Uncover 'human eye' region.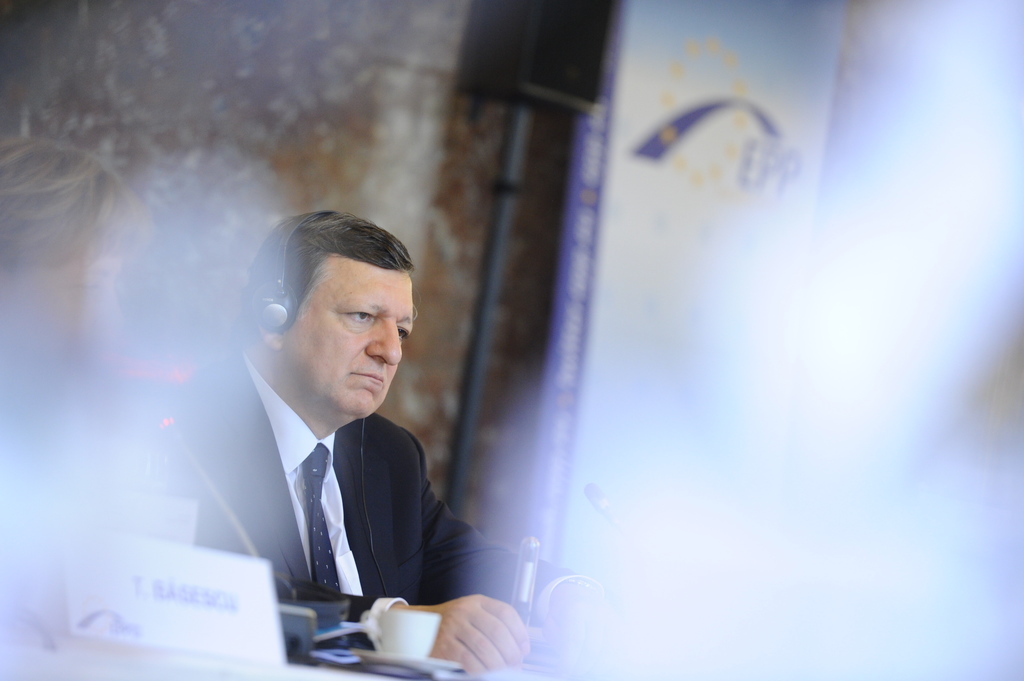
Uncovered: rect(340, 306, 378, 323).
